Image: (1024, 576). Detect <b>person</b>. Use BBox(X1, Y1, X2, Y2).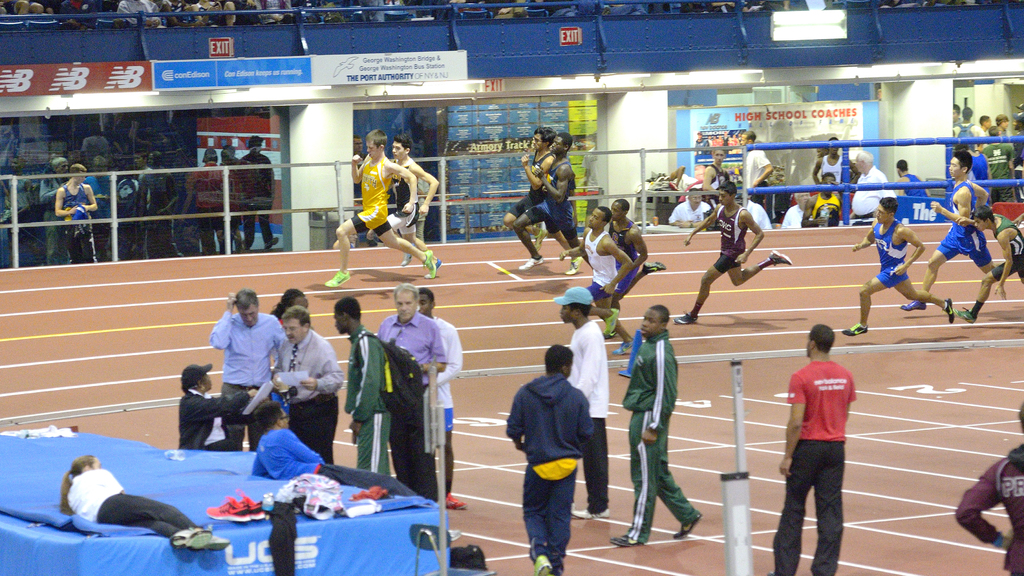
BBox(811, 136, 842, 184).
